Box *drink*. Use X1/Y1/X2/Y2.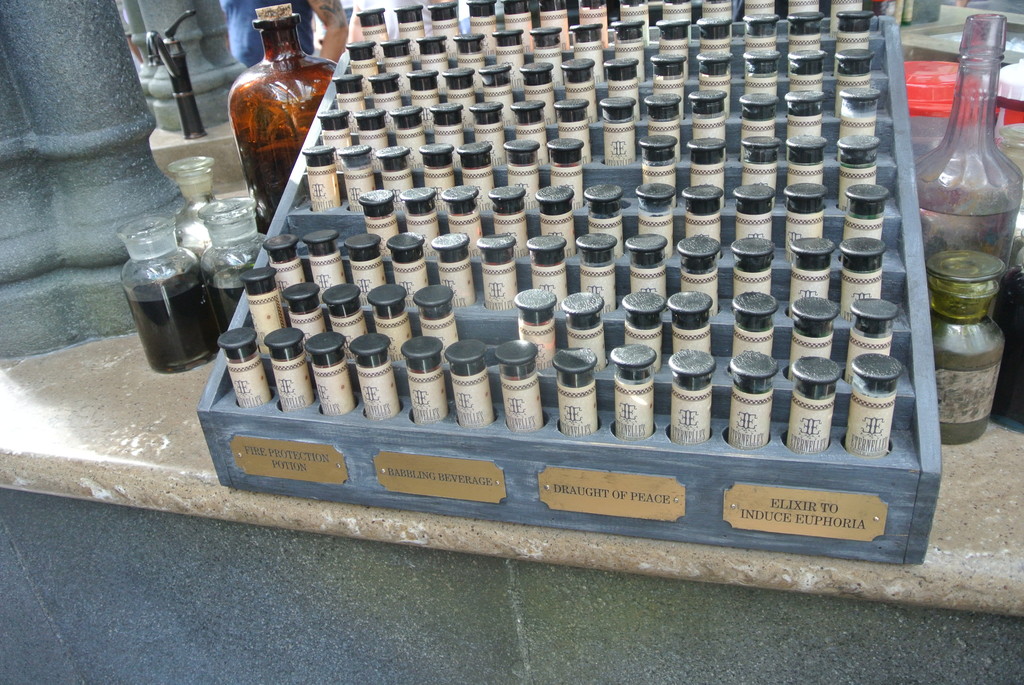
124/269/219/372.
